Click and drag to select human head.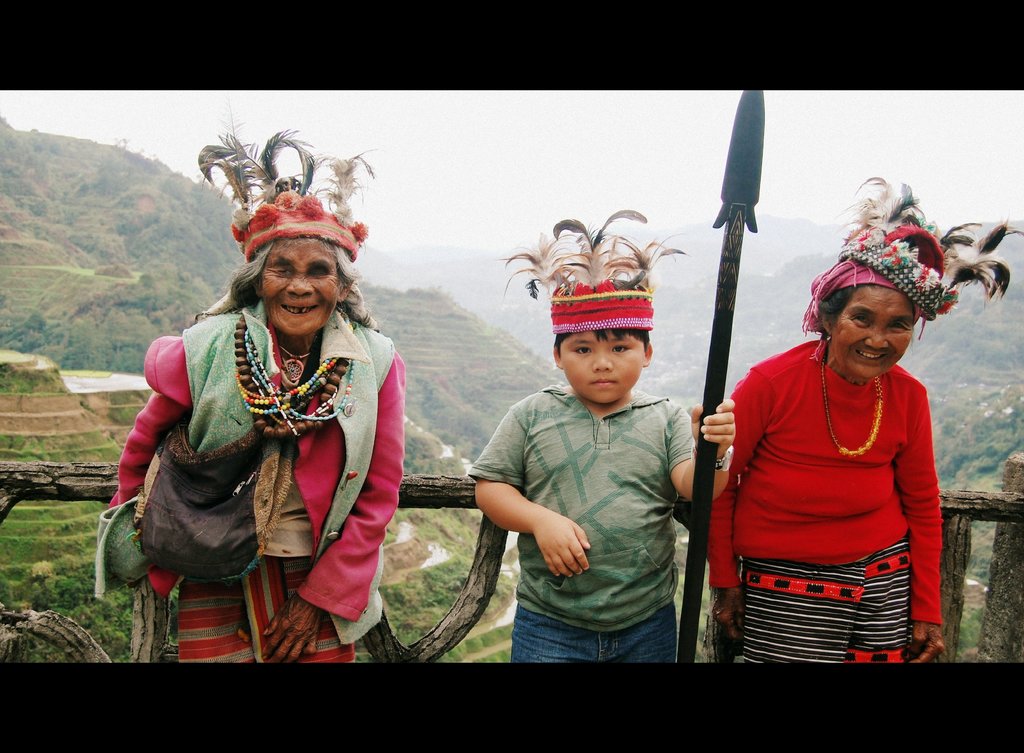
Selection: select_region(555, 283, 655, 403).
